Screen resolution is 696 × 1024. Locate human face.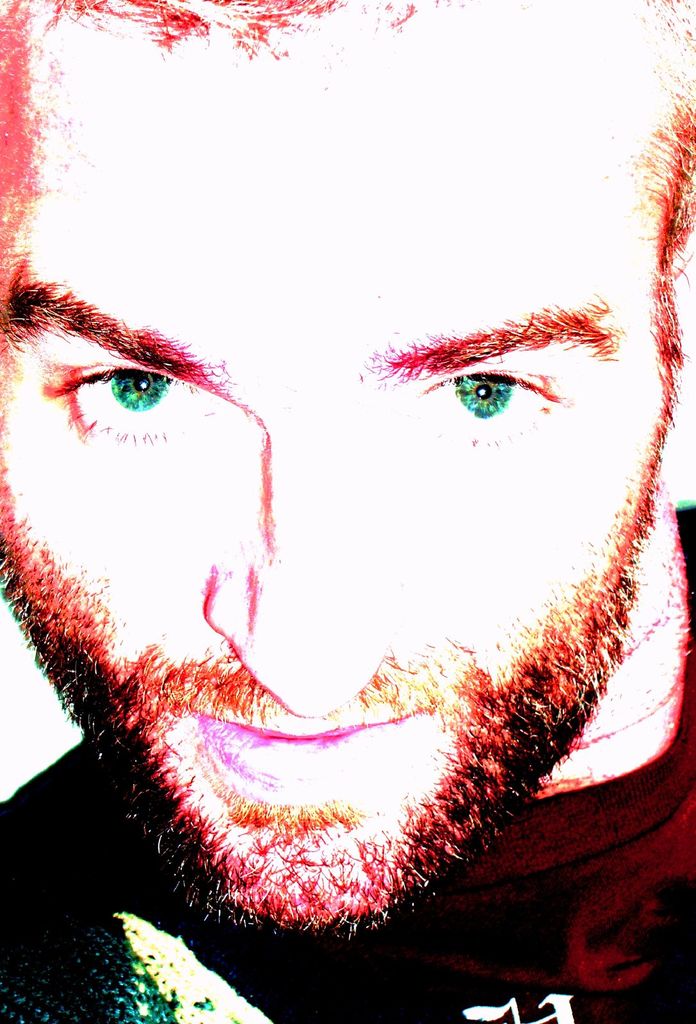
Rect(0, 0, 683, 925).
